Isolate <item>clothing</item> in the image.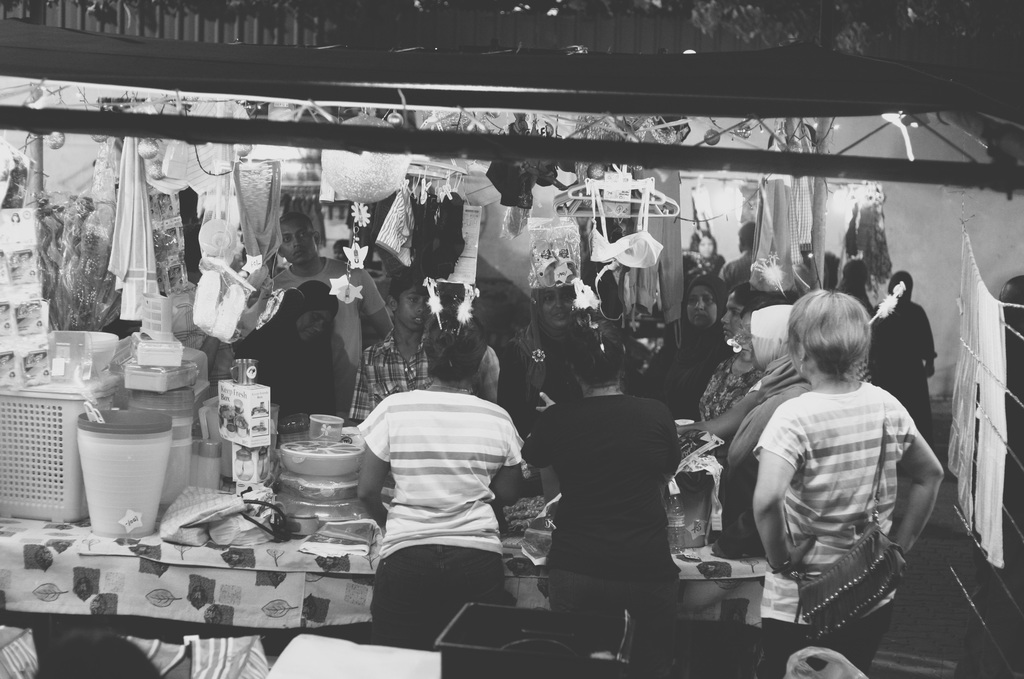
Isolated region: box(724, 350, 807, 551).
